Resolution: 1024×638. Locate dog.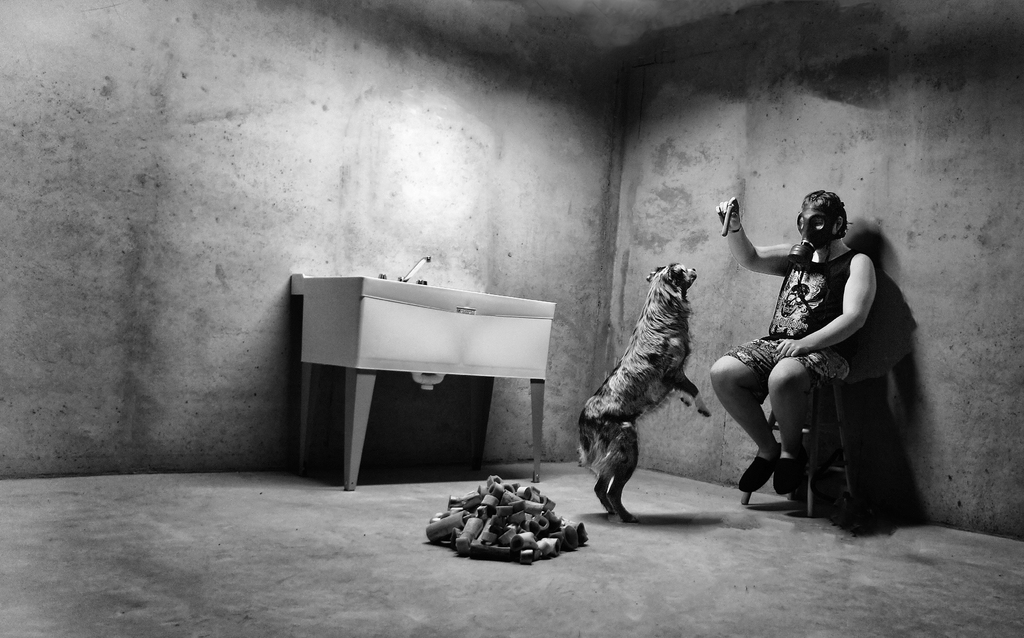
<region>575, 259, 714, 527</region>.
